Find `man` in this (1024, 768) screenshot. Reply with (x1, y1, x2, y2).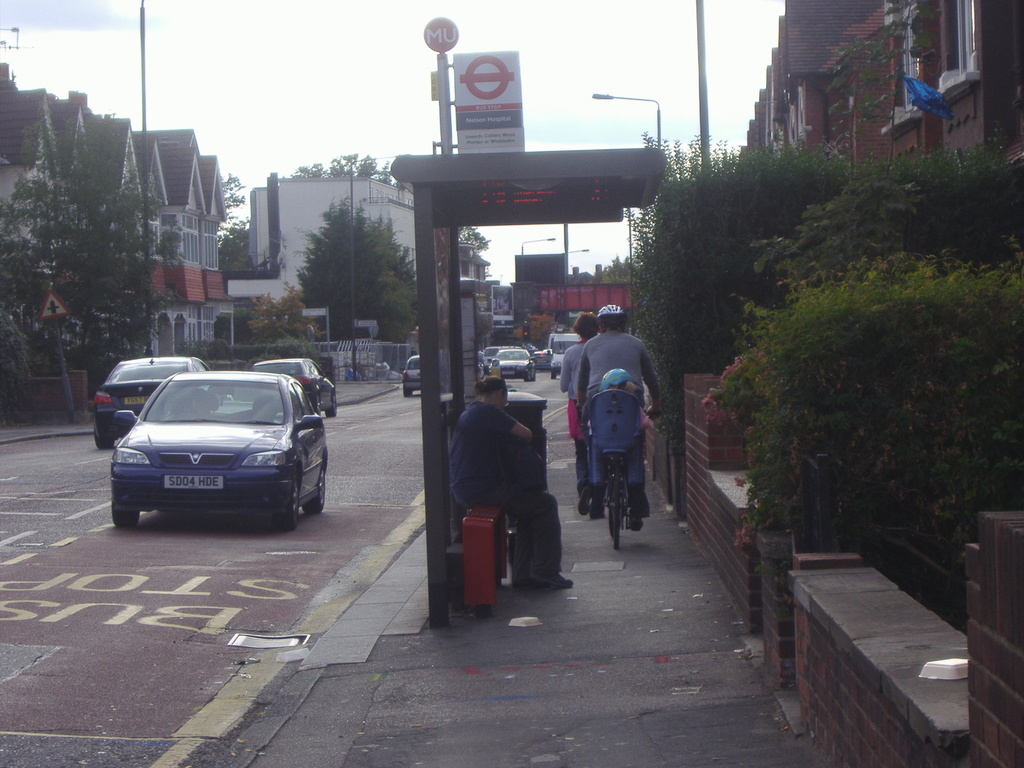
(579, 302, 658, 536).
